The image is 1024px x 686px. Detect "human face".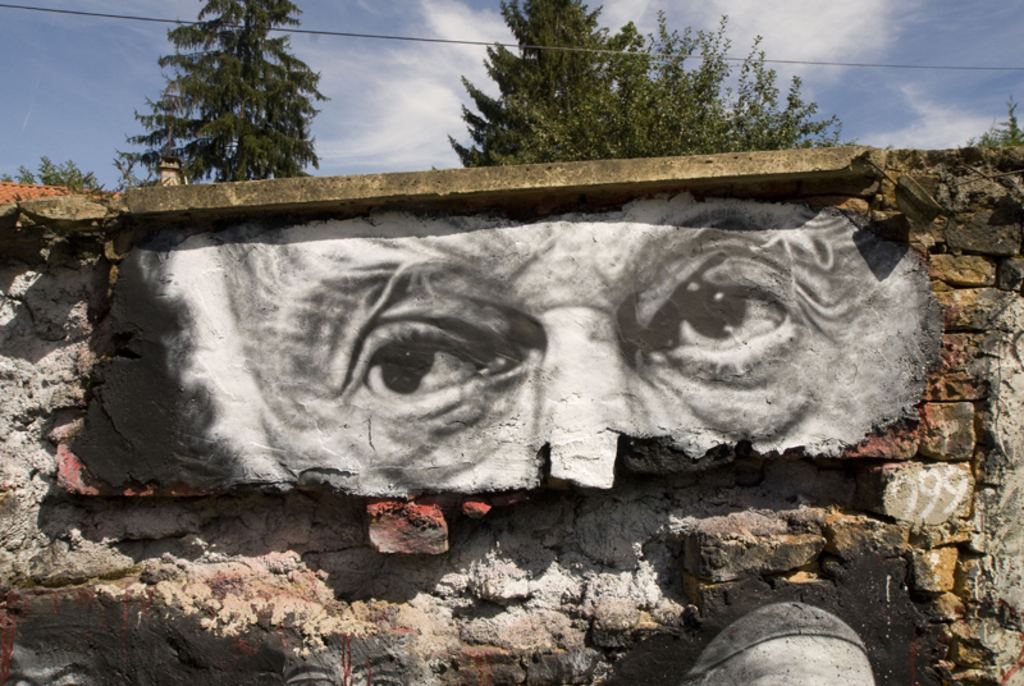
Detection: BBox(188, 197, 941, 488).
